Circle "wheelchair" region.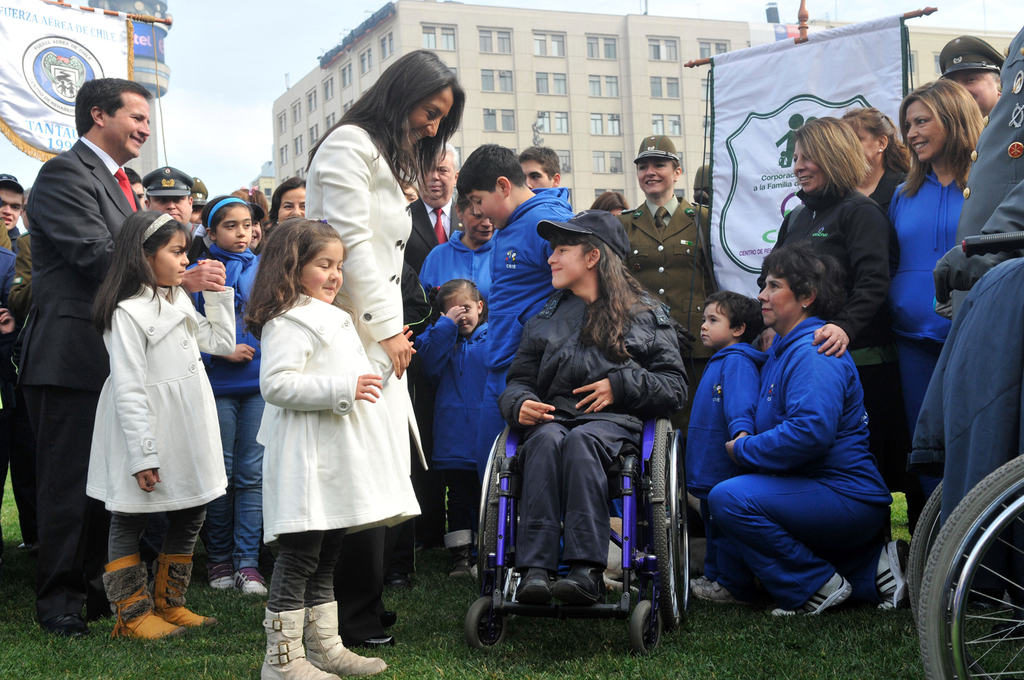
Region: Rect(902, 451, 1023, 679).
